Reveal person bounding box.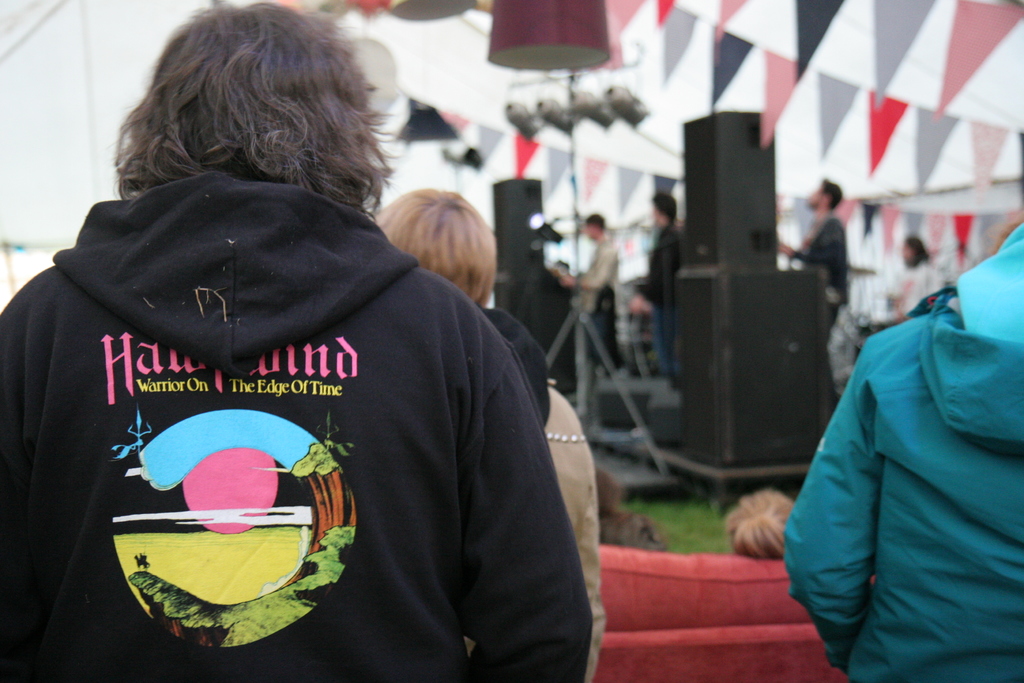
Revealed: (0, 0, 590, 682).
